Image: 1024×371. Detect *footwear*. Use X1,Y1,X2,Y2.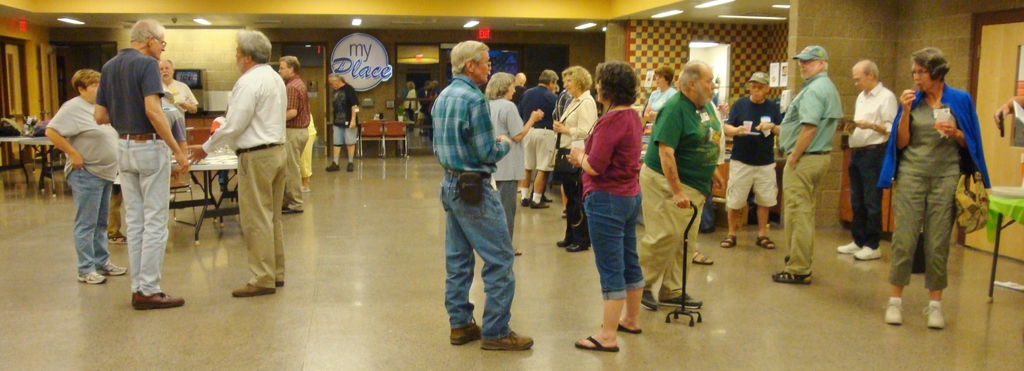
556,238,570,245.
